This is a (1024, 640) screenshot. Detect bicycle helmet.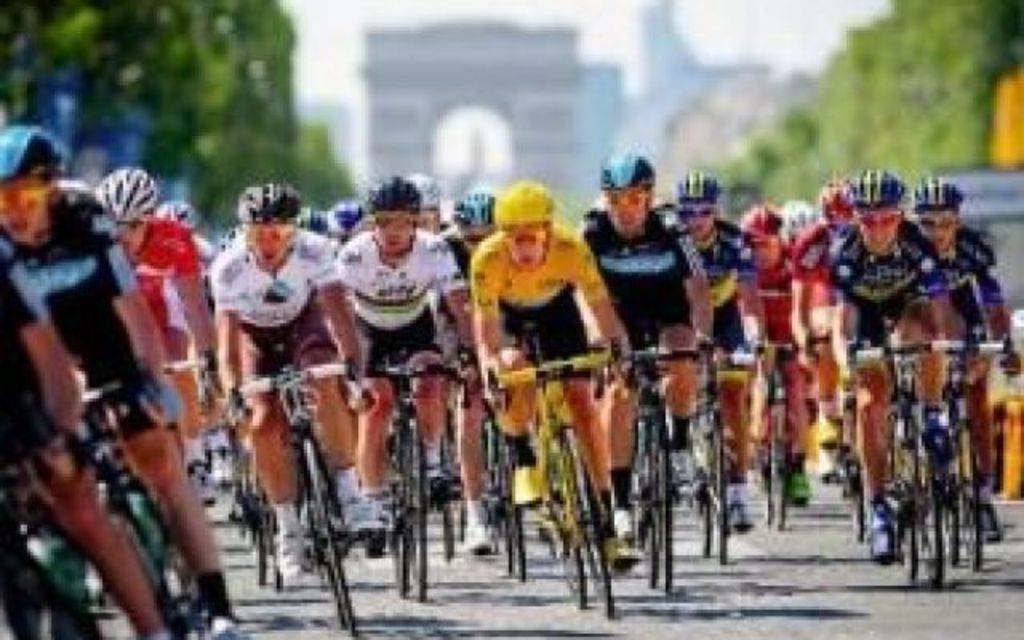
{"x1": 669, "y1": 165, "x2": 718, "y2": 210}.
